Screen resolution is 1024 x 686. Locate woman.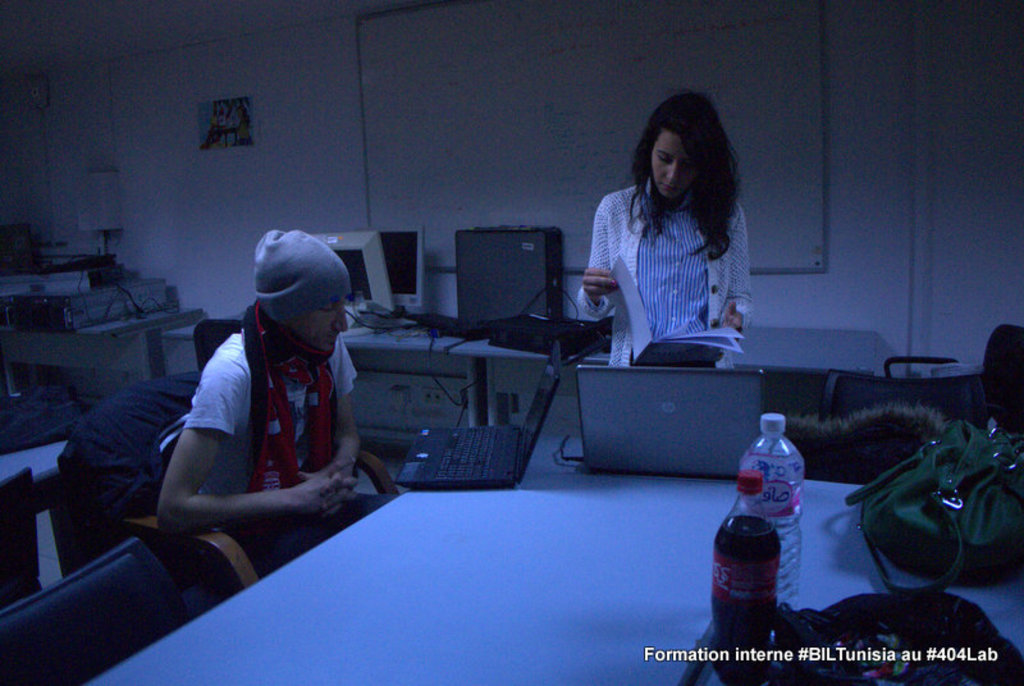
left=577, top=91, right=762, bottom=367.
